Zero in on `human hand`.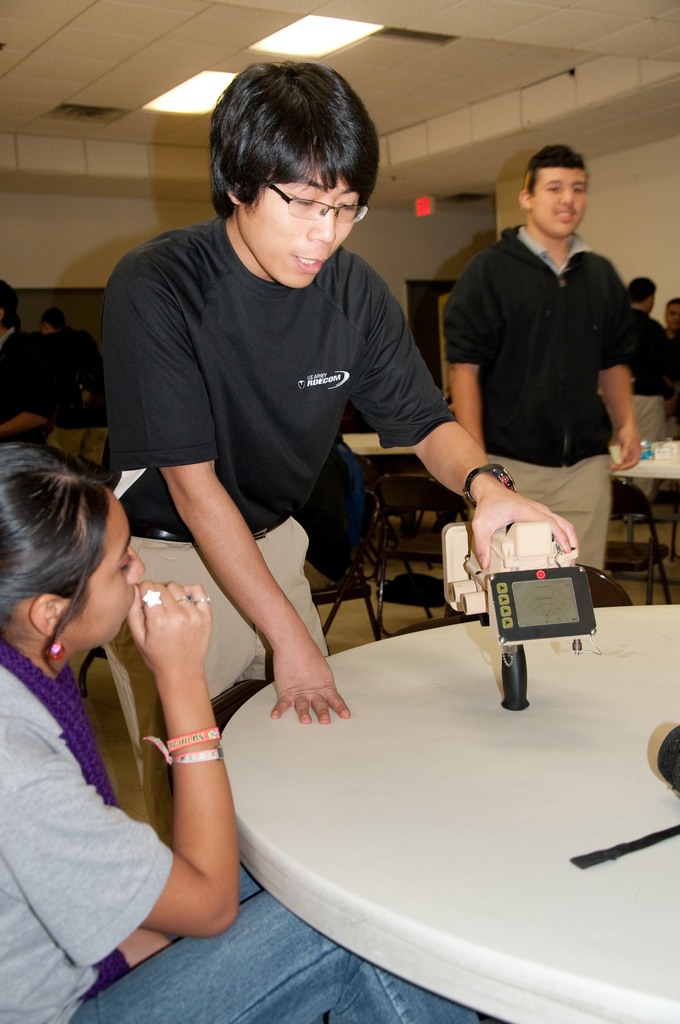
Zeroed in: {"left": 610, "top": 419, "right": 641, "bottom": 472}.
